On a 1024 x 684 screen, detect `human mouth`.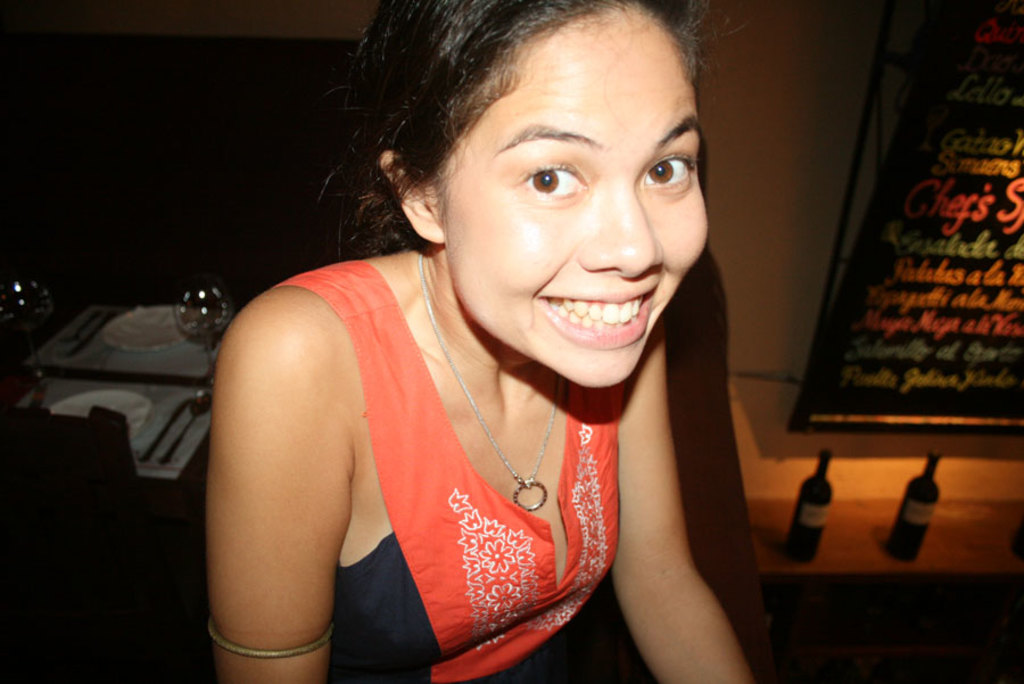
534 285 660 360.
